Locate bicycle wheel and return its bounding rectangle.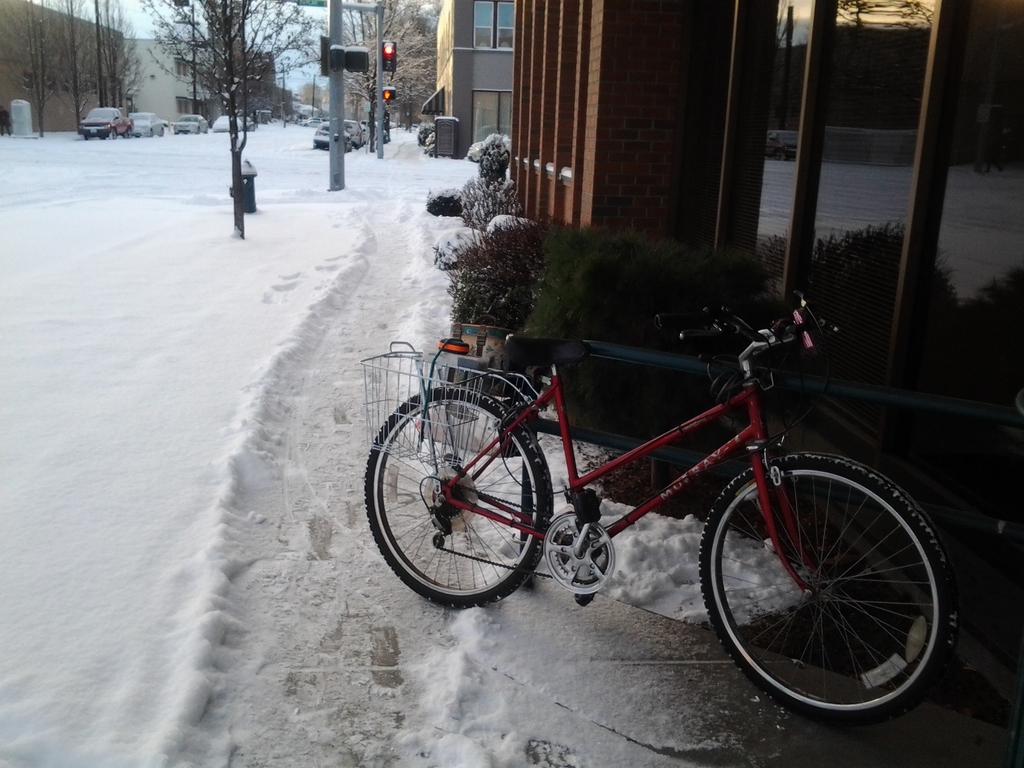
364, 385, 554, 616.
